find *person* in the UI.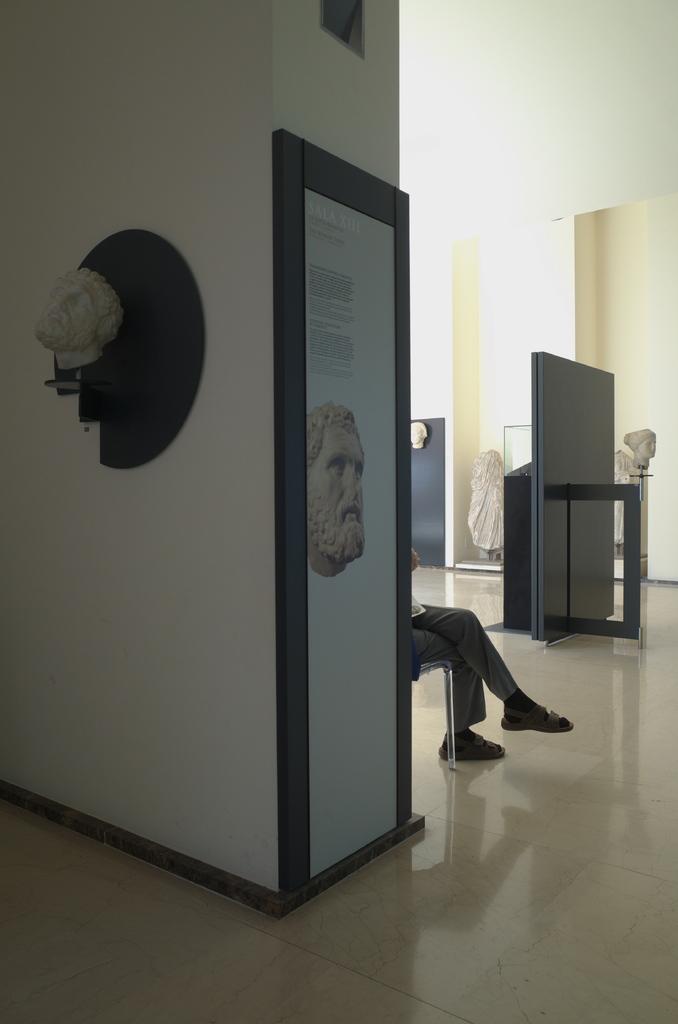
UI element at bbox=[307, 399, 365, 576].
